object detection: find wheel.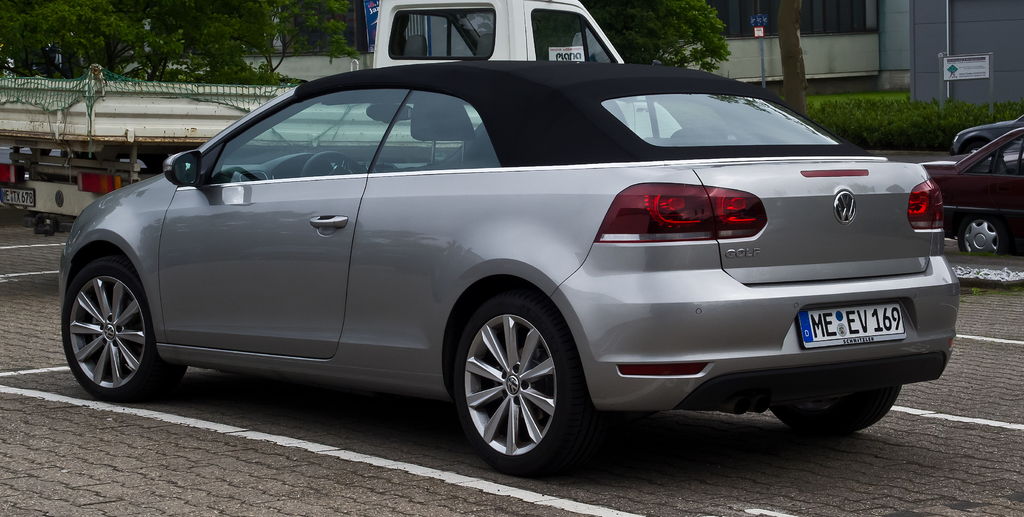
x1=770 y1=380 x2=901 y2=435.
